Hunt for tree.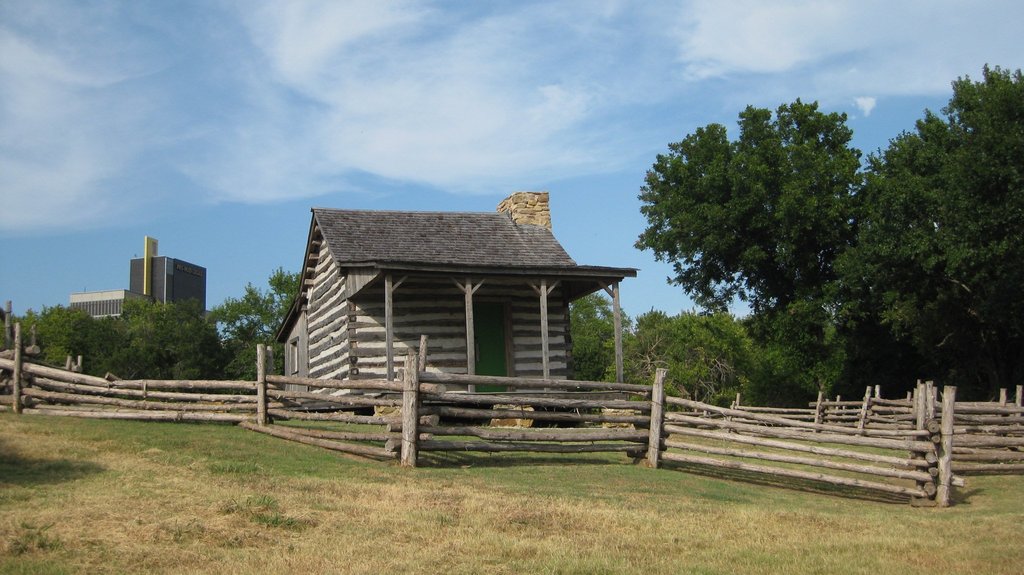
Hunted down at region(636, 98, 870, 316).
